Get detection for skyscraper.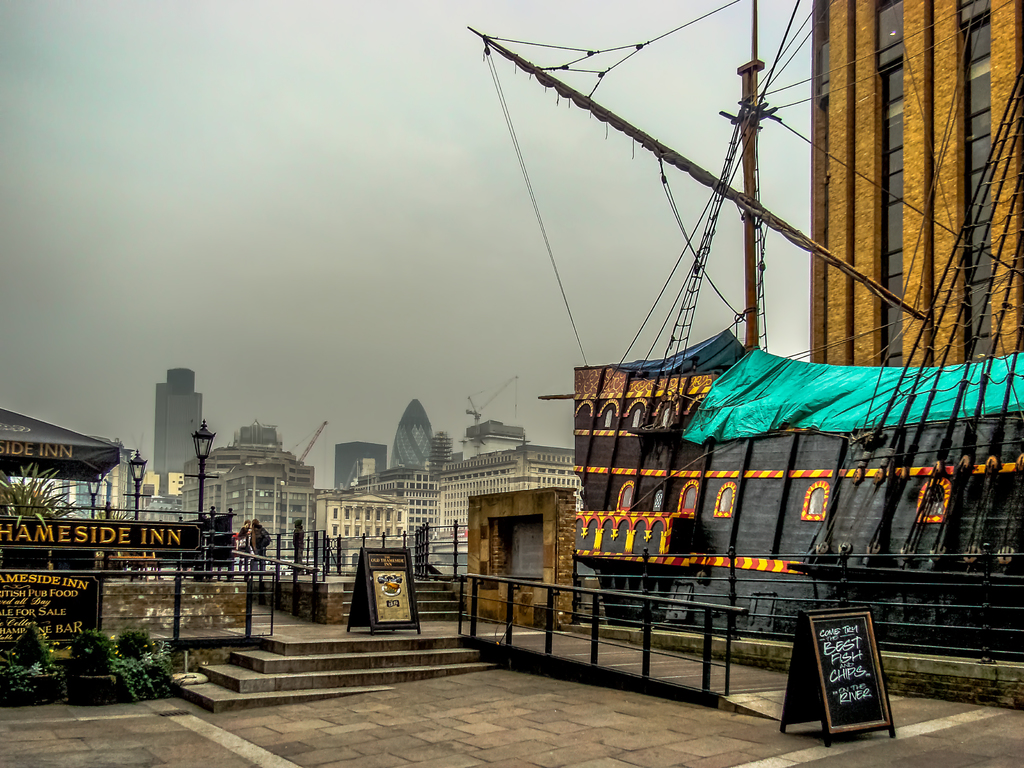
Detection: Rect(187, 421, 324, 570).
